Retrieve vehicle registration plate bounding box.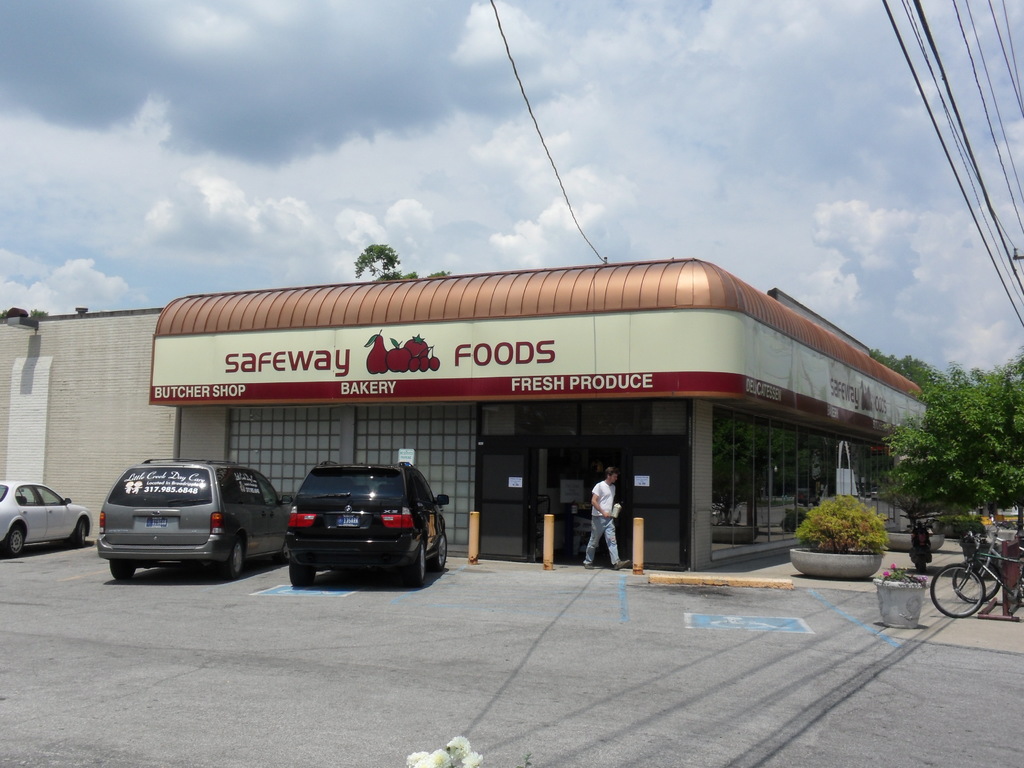
Bounding box: {"x1": 144, "y1": 513, "x2": 165, "y2": 525}.
